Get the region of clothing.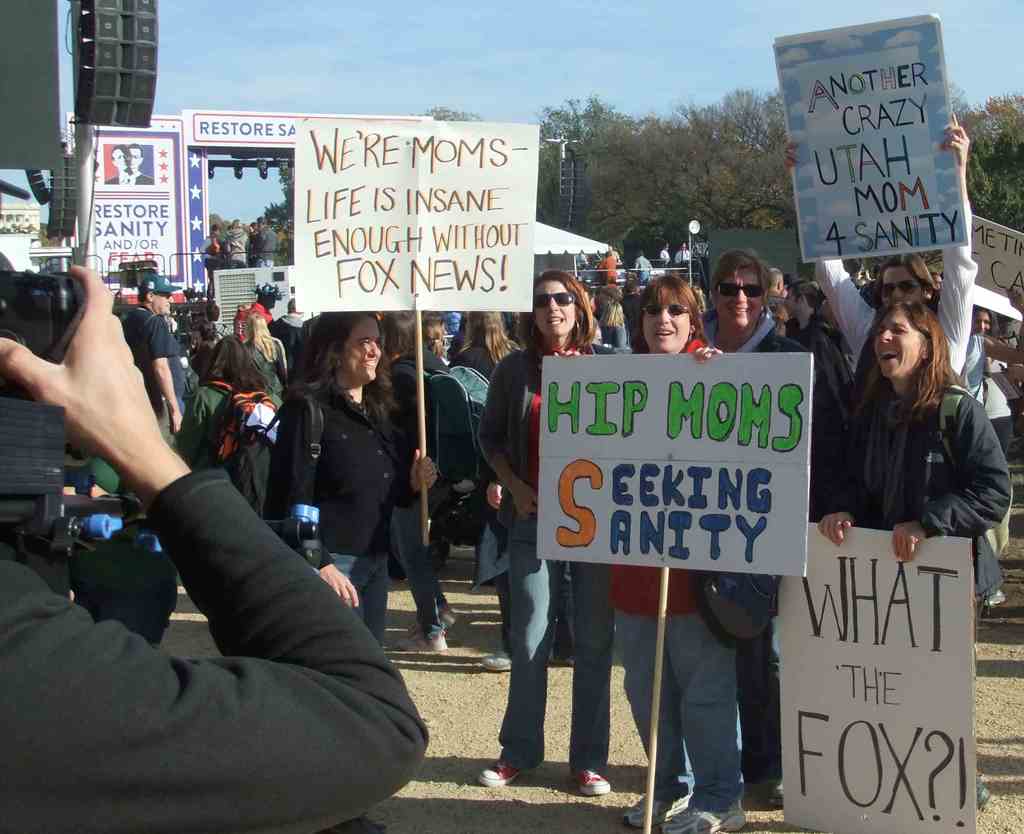
{"x1": 125, "y1": 300, "x2": 179, "y2": 427}.
